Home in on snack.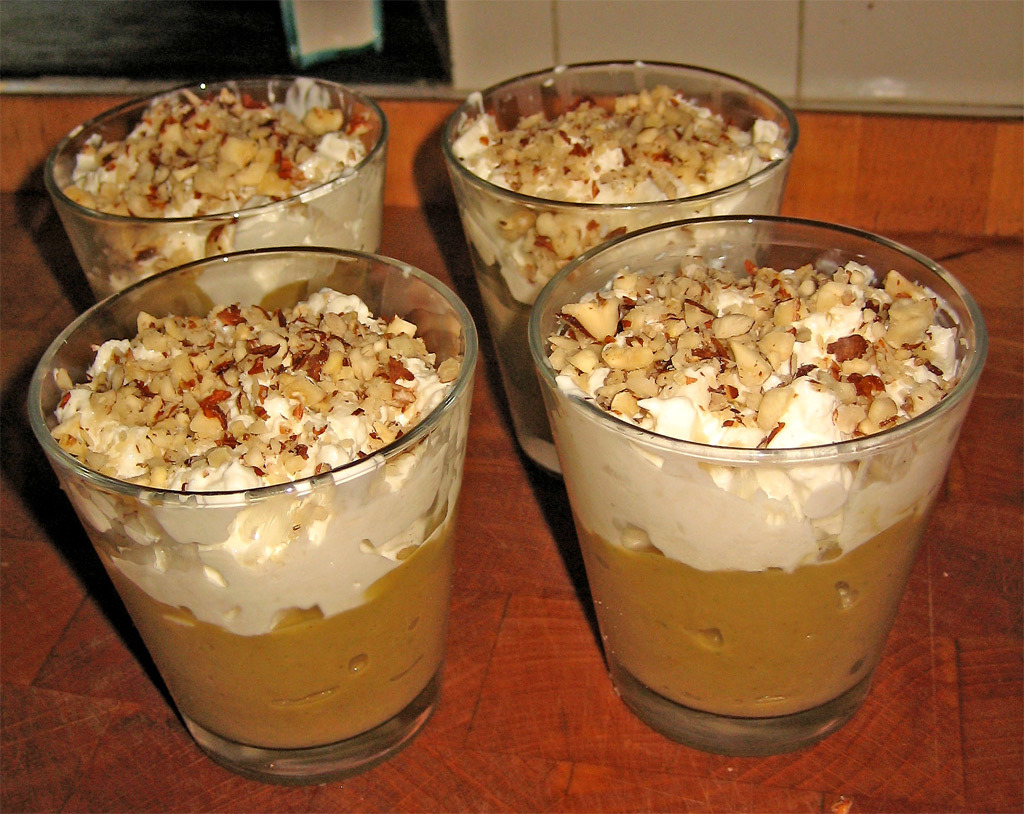
Homed in at {"x1": 40, "y1": 277, "x2": 521, "y2": 785}.
